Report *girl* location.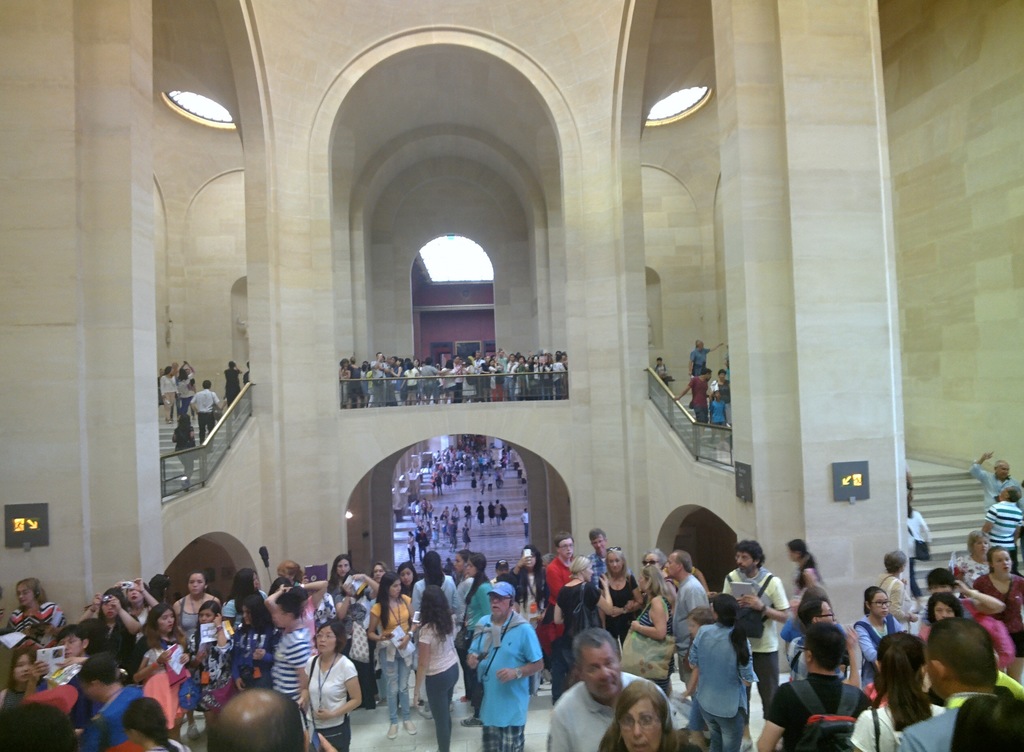
Report: [left=277, top=625, right=376, bottom=749].
